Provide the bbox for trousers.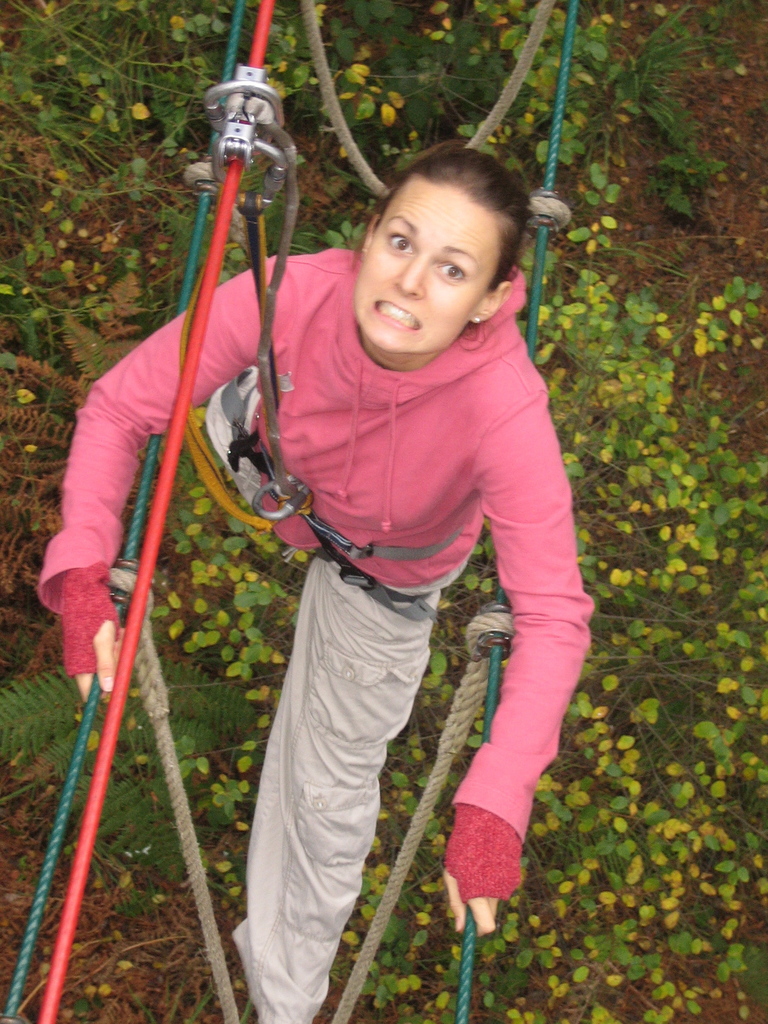
left=200, top=376, right=466, bottom=1023.
